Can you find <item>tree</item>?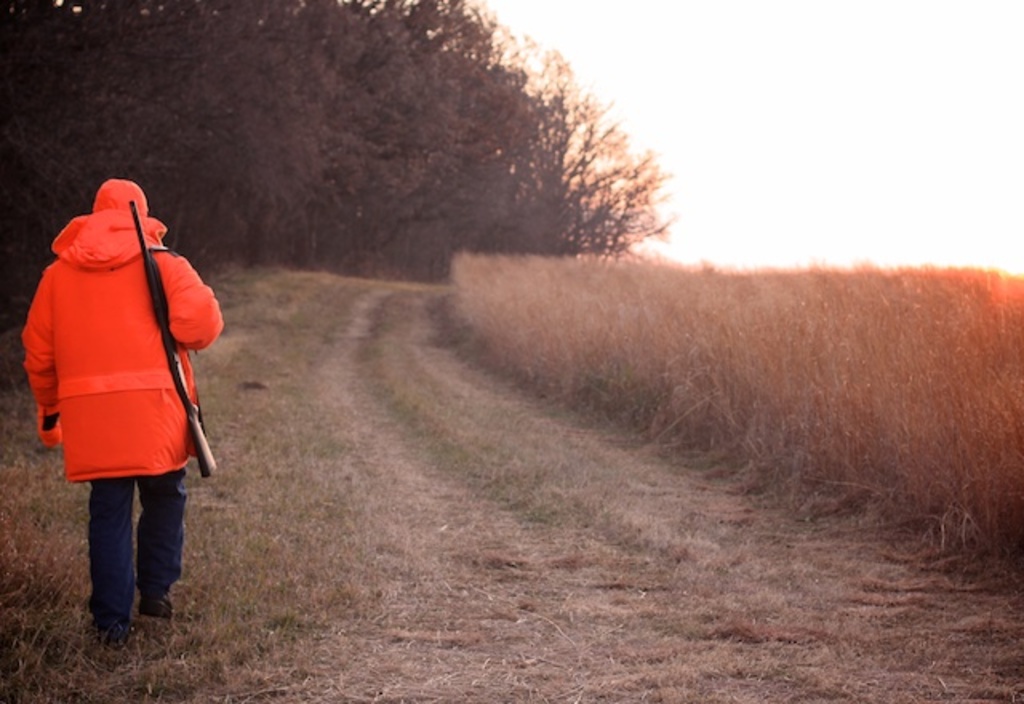
Yes, bounding box: rect(0, 0, 230, 314).
